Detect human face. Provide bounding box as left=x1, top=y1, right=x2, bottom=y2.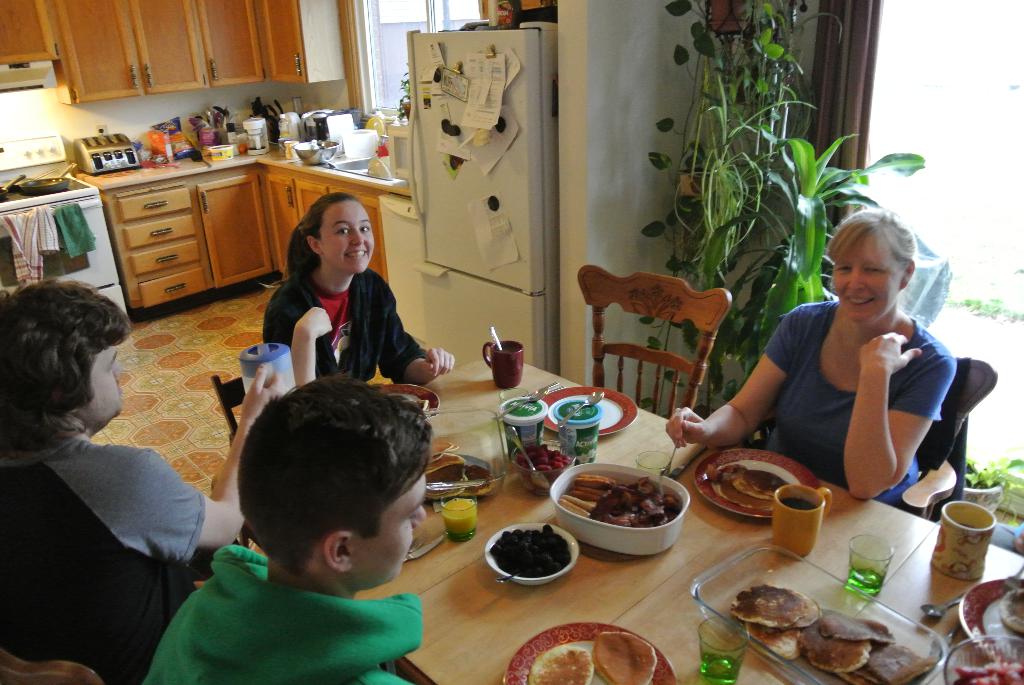
left=316, top=200, right=374, bottom=276.
